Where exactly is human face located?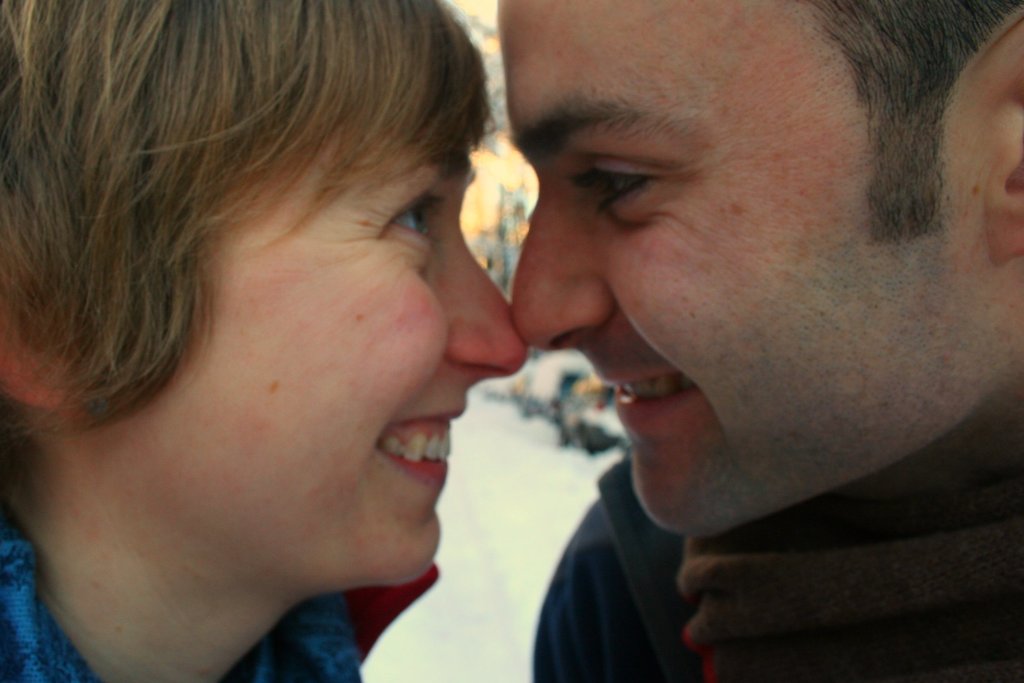
Its bounding box is bbox=[501, 0, 984, 536].
